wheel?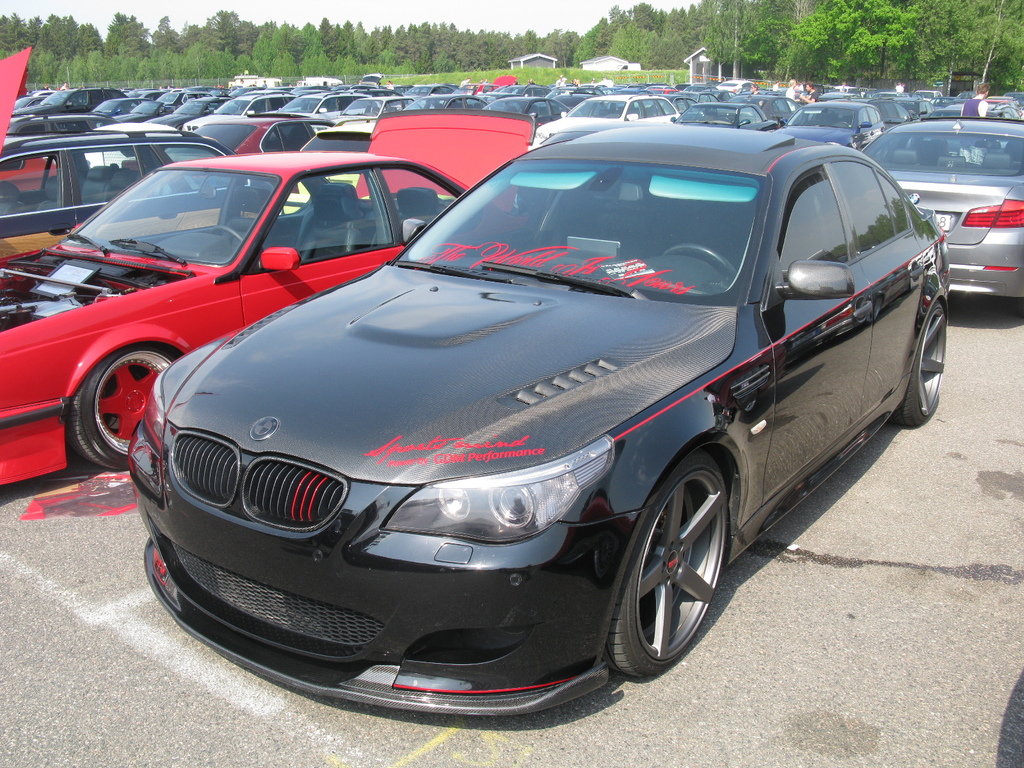
[719,116,734,123]
